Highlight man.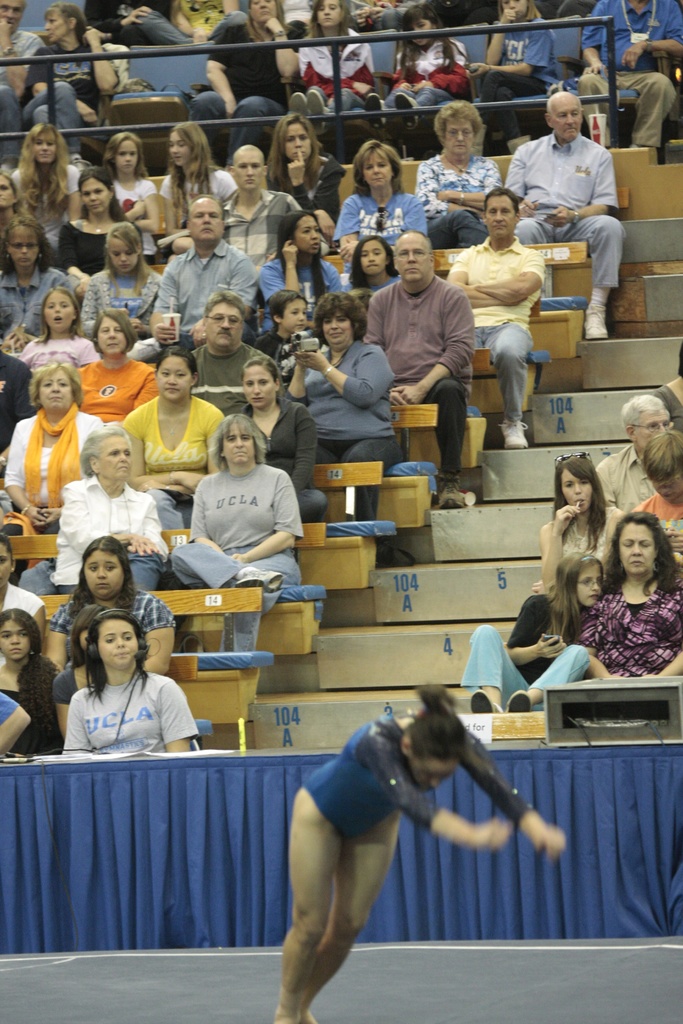
Highlighted region: rect(575, 1, 682, 147).
